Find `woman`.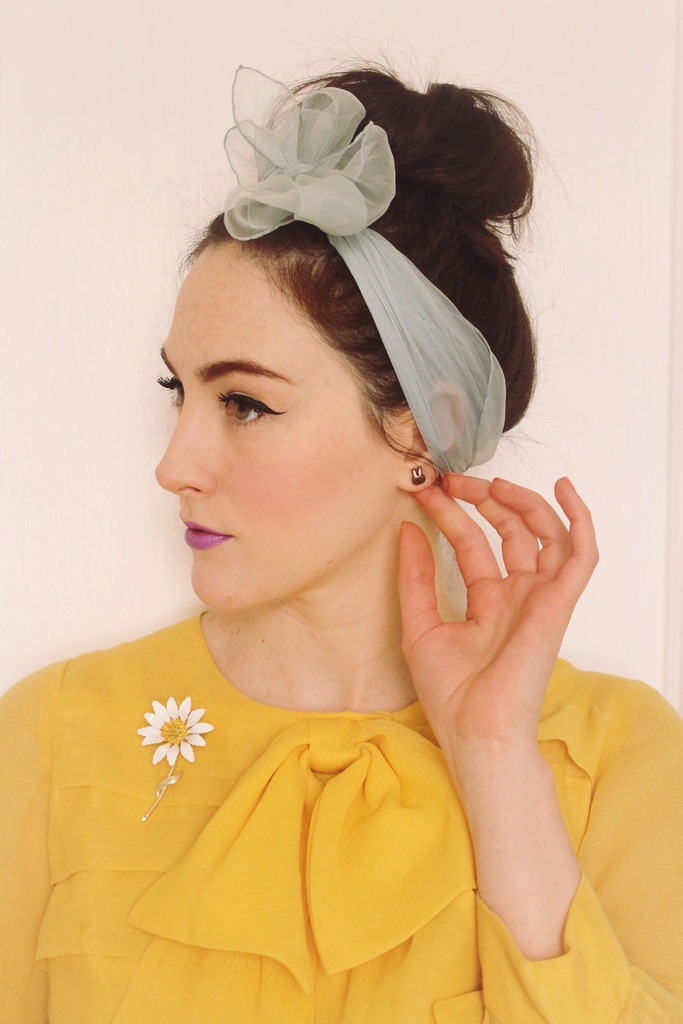
0, 51, 682, 1023.
